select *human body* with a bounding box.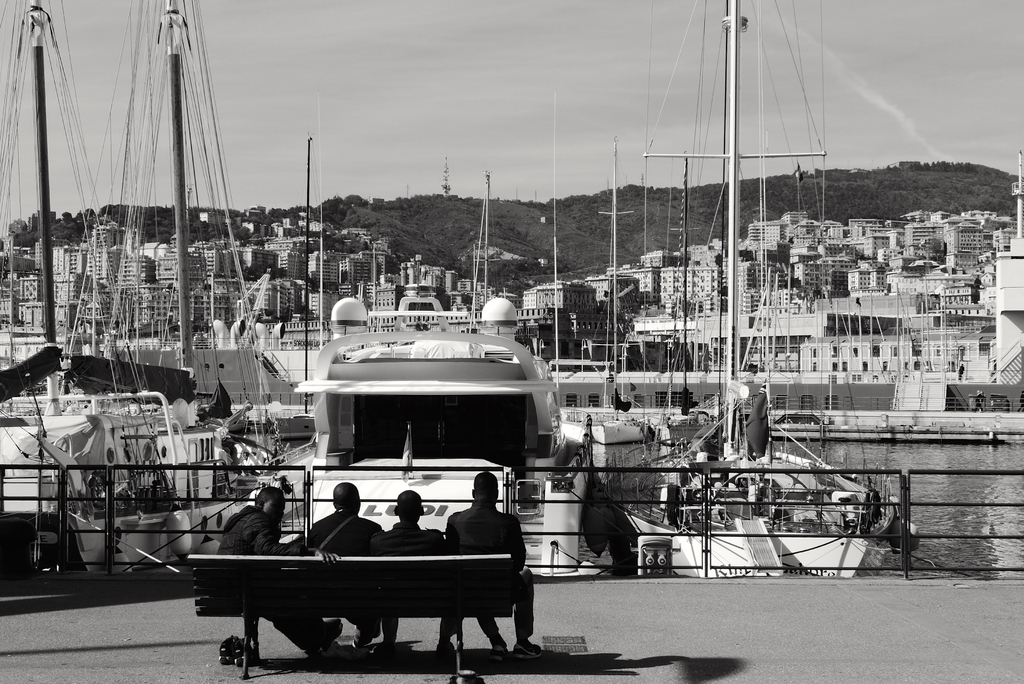
box=[447, 472, 543, 662].
